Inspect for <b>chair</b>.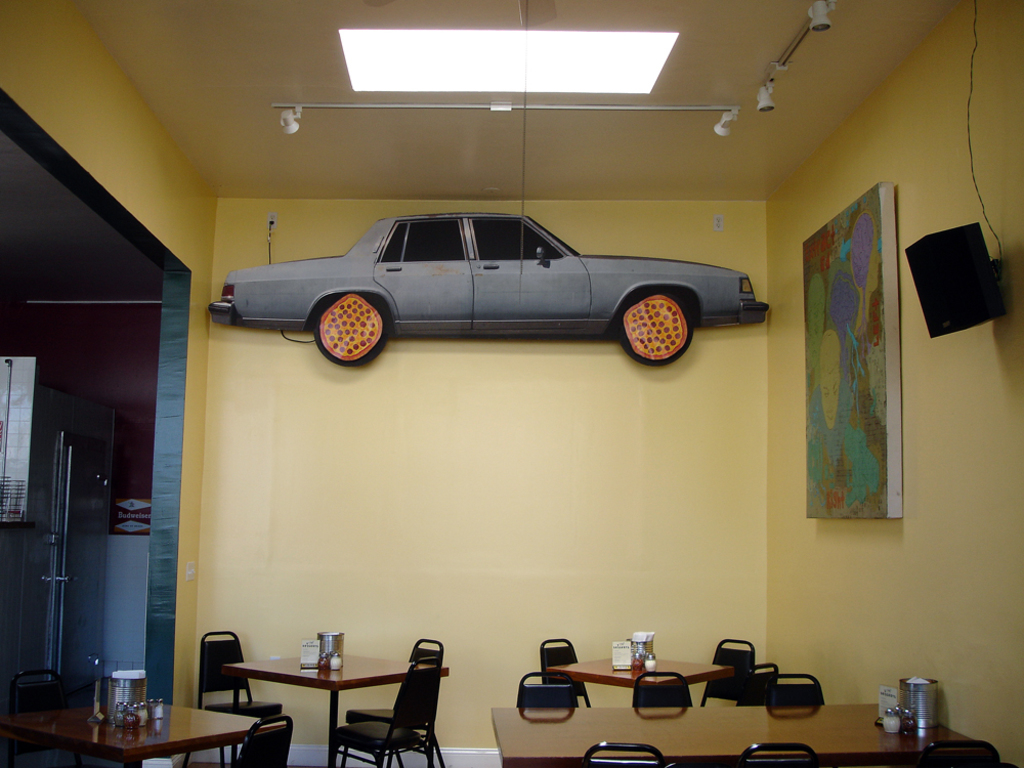
Inspection: detection(630, 668, 696, 707).
